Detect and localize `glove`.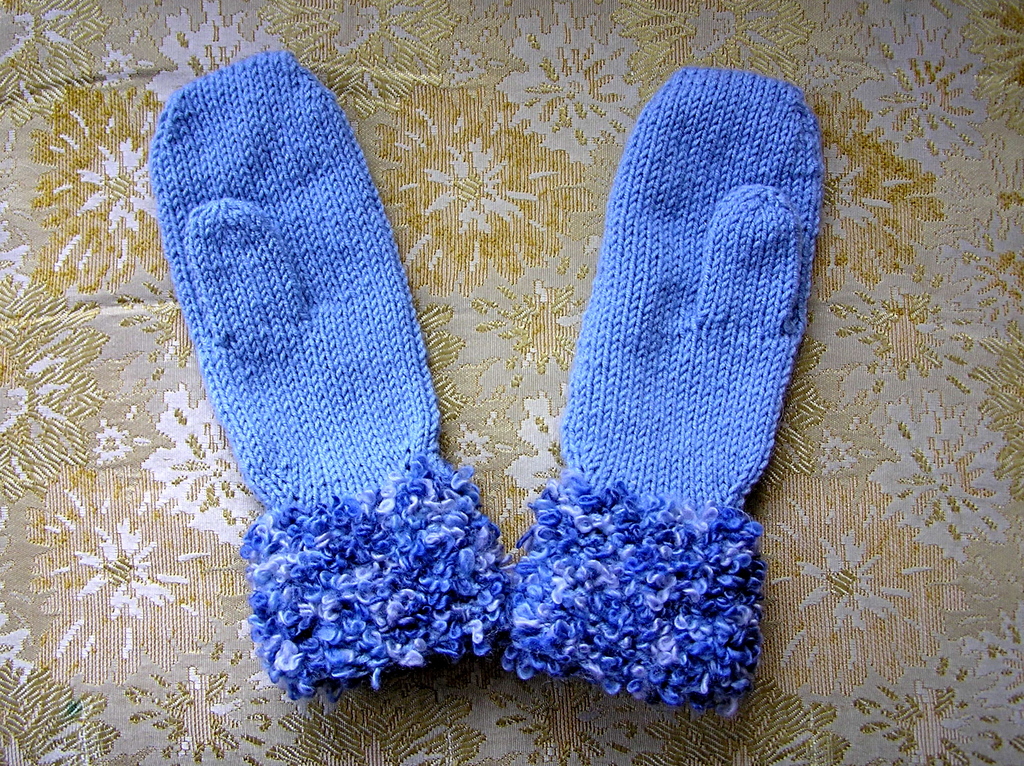
Localized at {"left": 504, "top": 62, "right": 828, "bottom": 723}.
